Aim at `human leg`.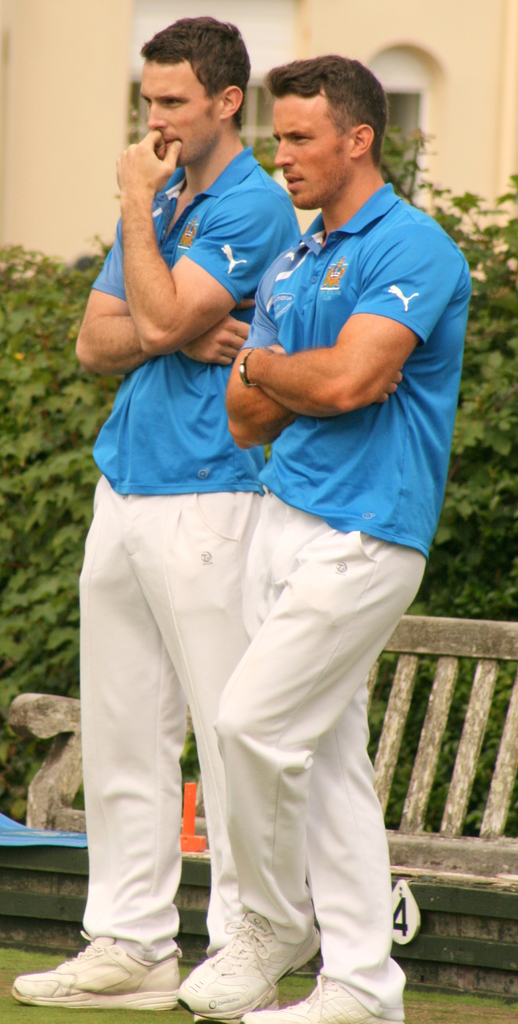
Aimed at [143, 455, 265, 1005].
